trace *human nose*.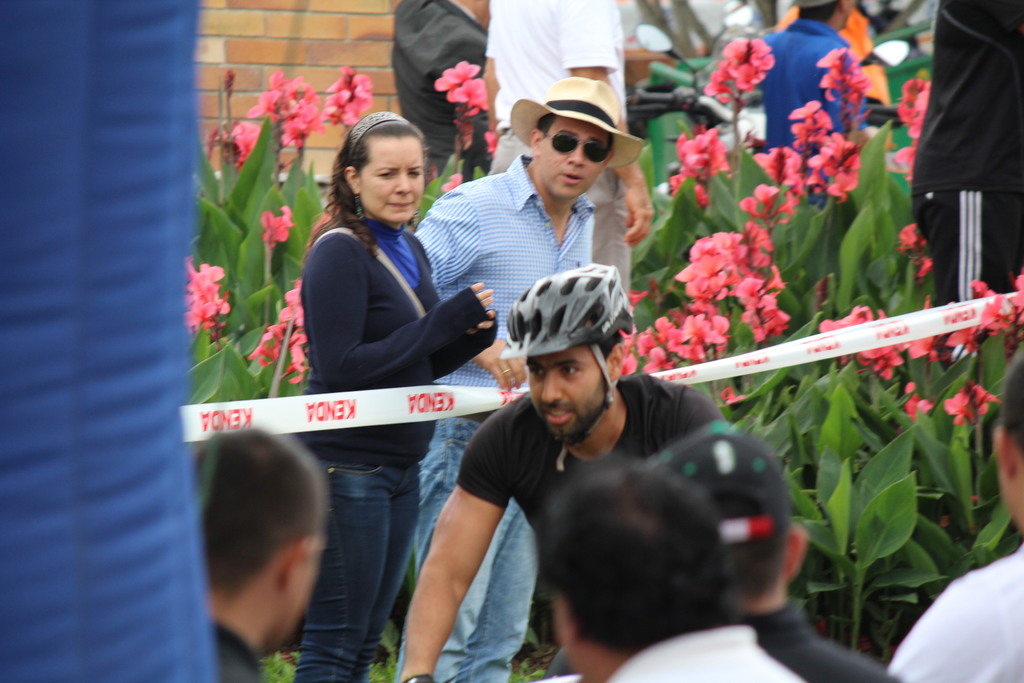
Traced to 392,170,413,194.
